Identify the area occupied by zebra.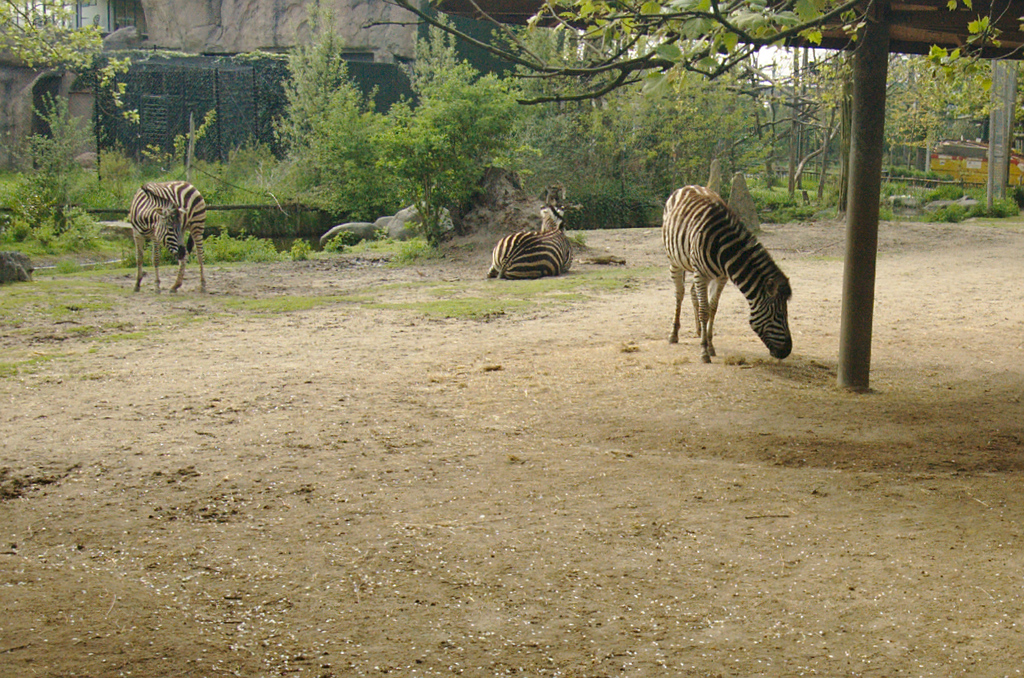
Area: [left=488, top=204, right=575, bottom=279].
